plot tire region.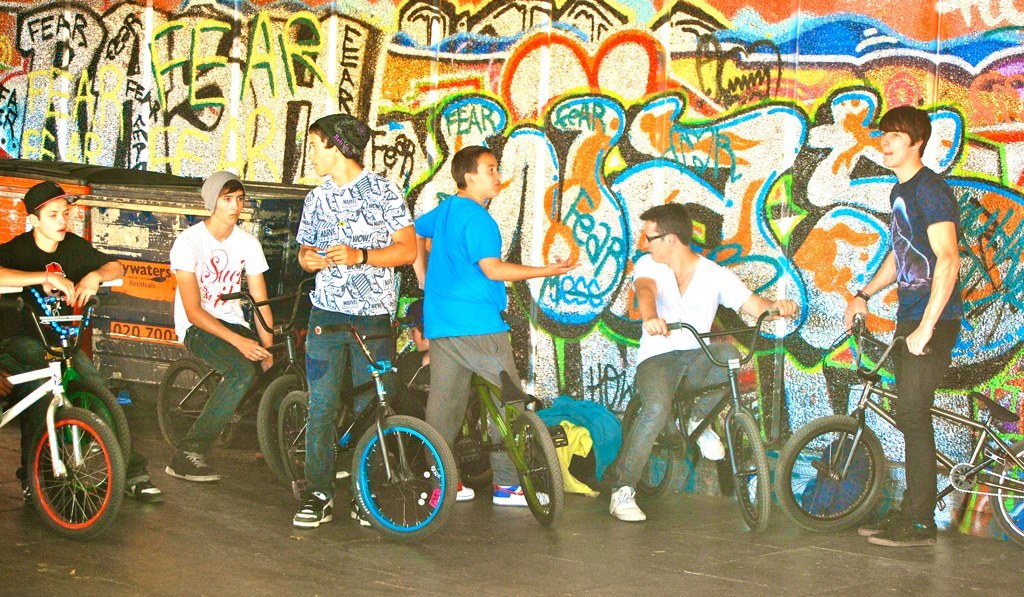
Plotted at bbox=(775, 416, 885, 535).
